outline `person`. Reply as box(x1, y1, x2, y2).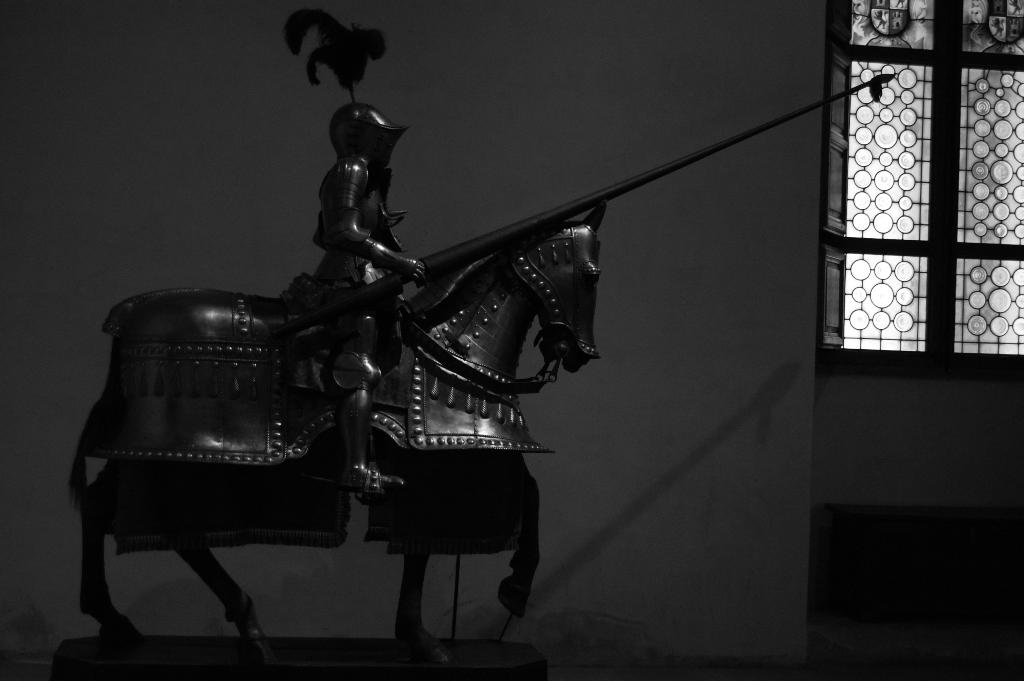
box(310, 100, 428, 491).
